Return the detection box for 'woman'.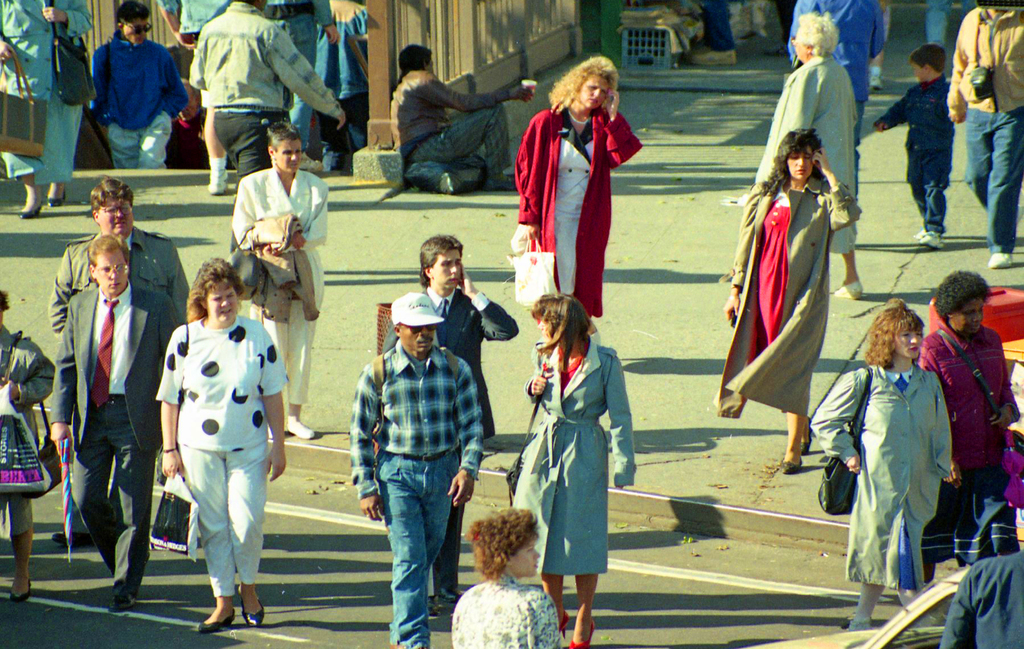
locate(0, 292, 59, 607).
